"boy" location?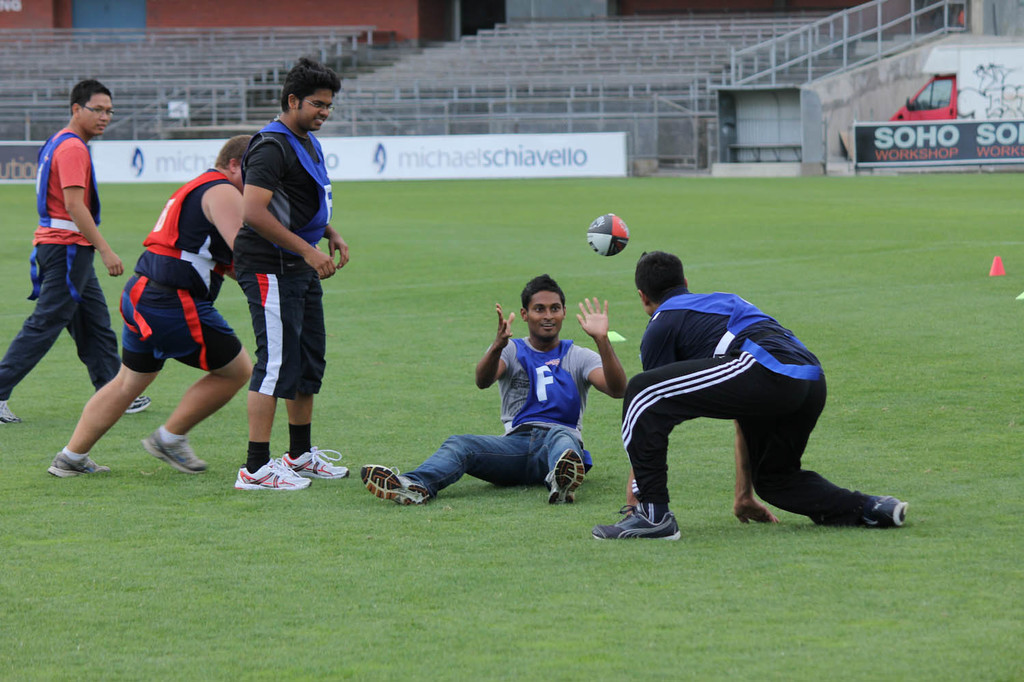
<region>227, 55, 355, 493</region>
